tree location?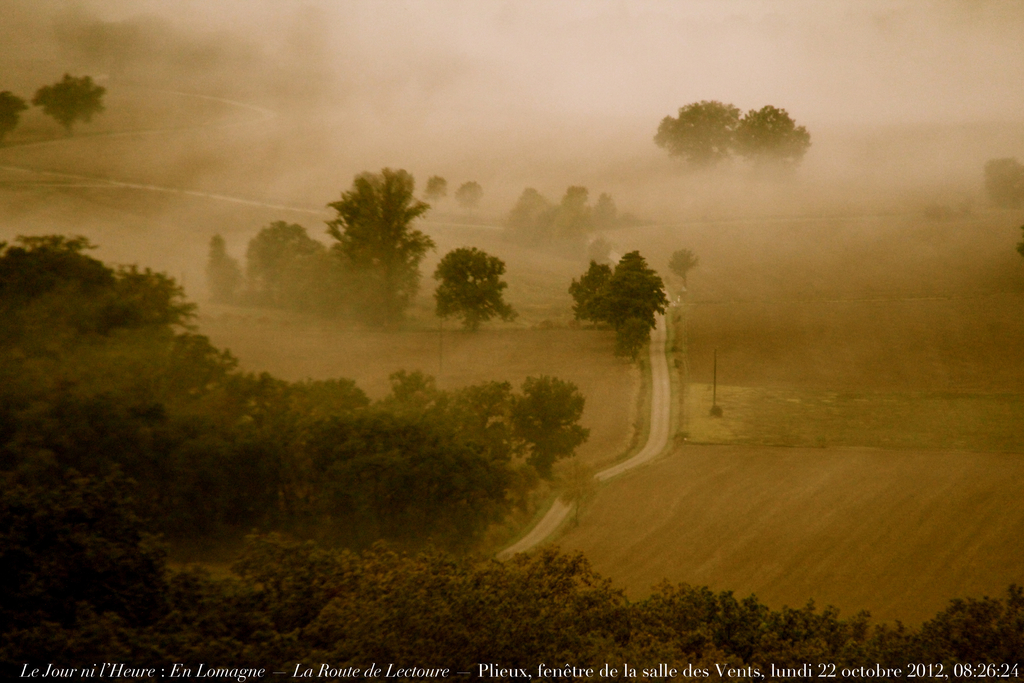
29:70:115:136
